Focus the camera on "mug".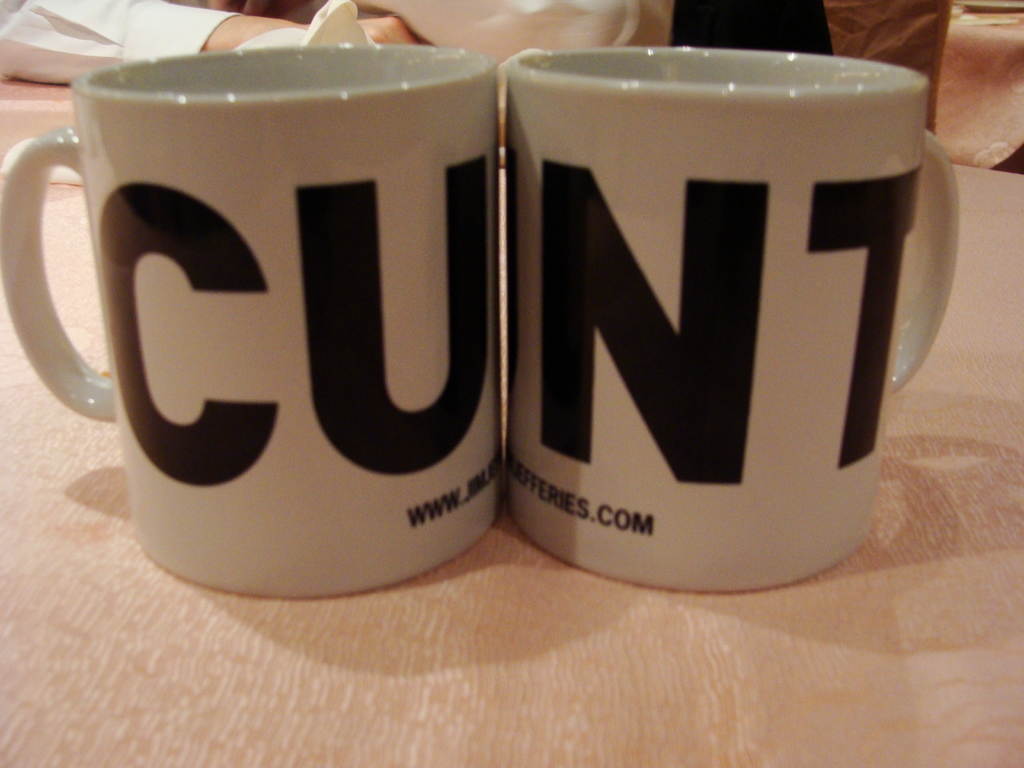
Focus region: (0,44,512,602).
